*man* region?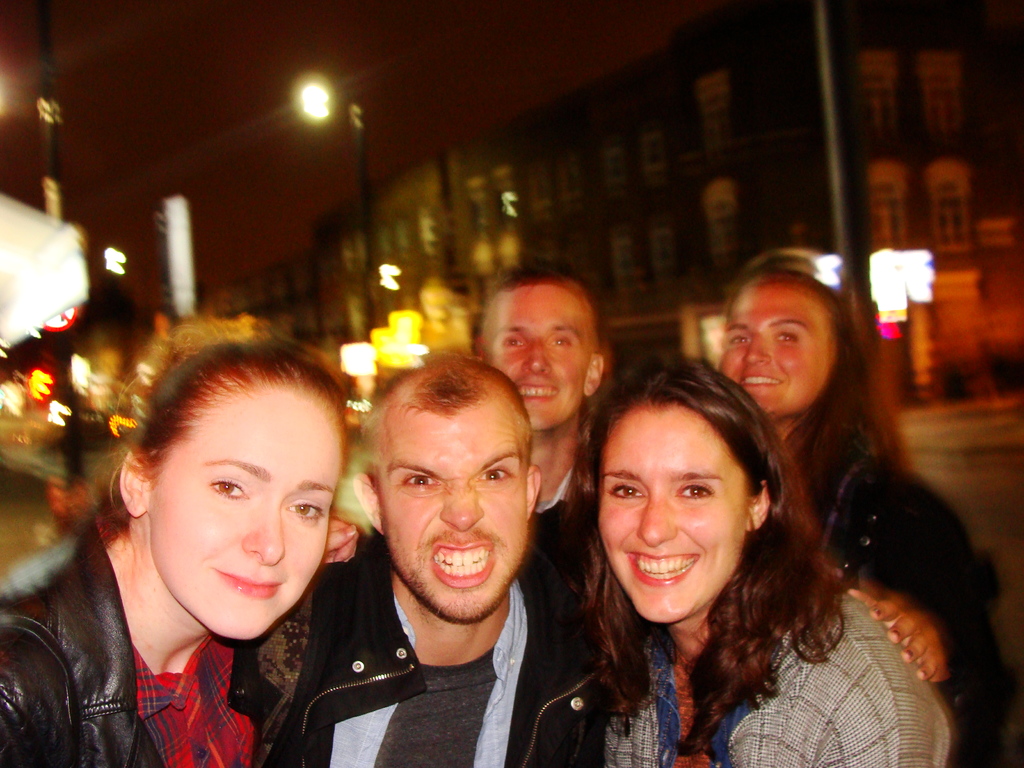
(left=269, top=338, right=584, bottom=767)
